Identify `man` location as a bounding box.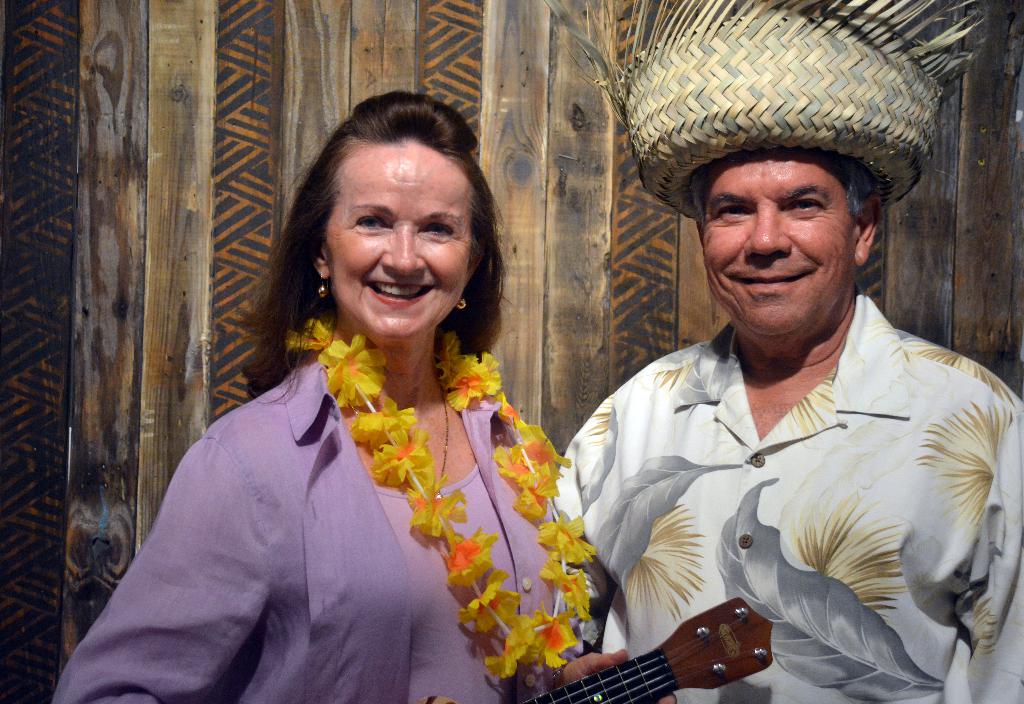
select_region(561, 67, 1020, 688).
